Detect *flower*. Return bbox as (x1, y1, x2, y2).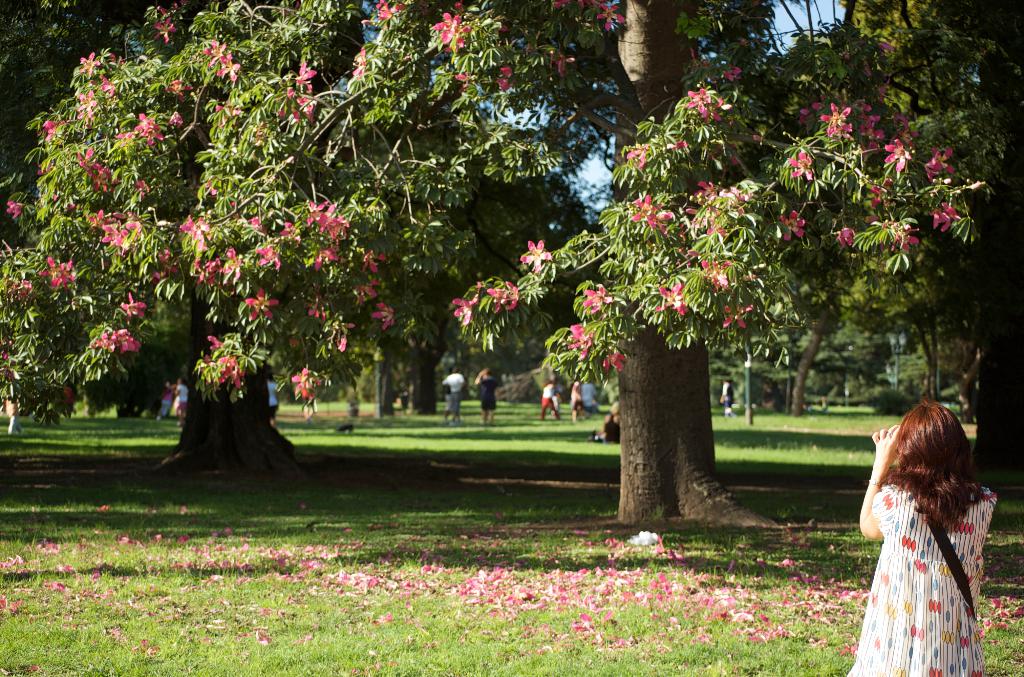
(584, 283, 616, 315).
